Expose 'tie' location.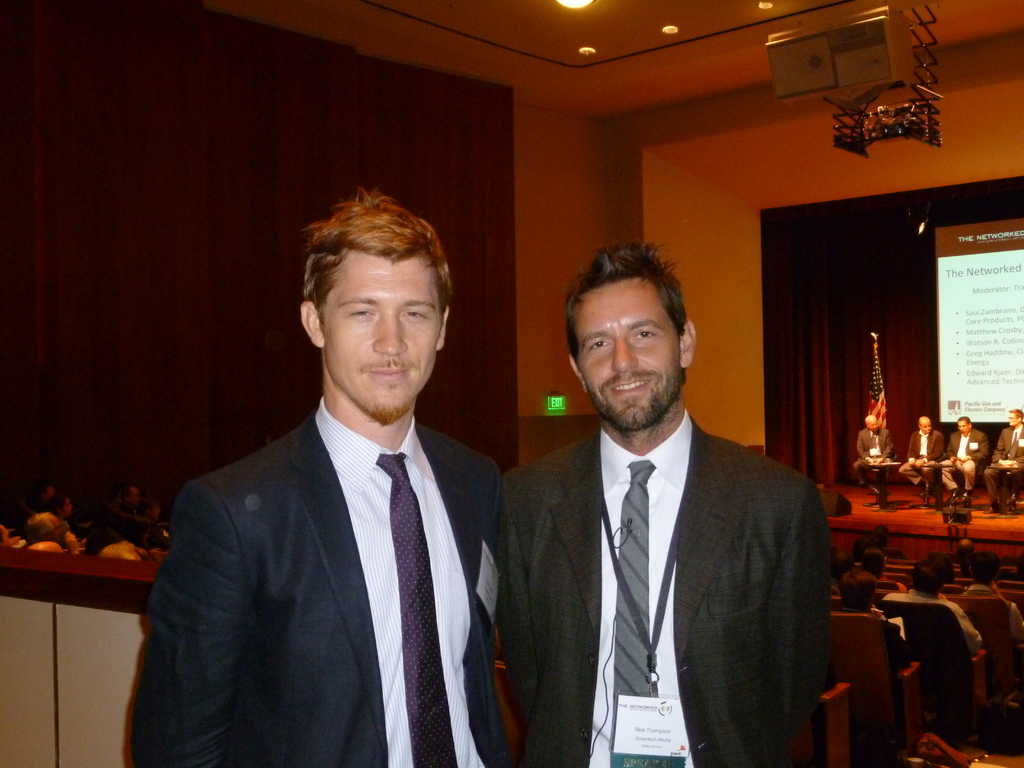
Exposed at region(608, 454, 672, 766).
